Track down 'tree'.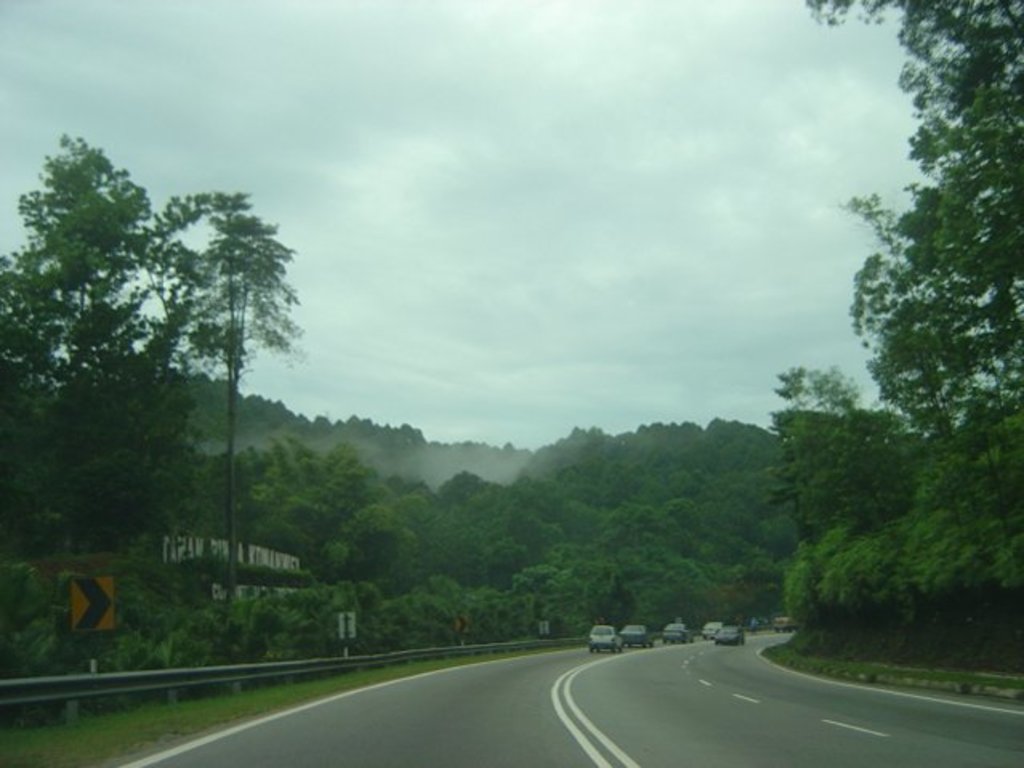
Tracked to box=[513, 409, 662, 630].
